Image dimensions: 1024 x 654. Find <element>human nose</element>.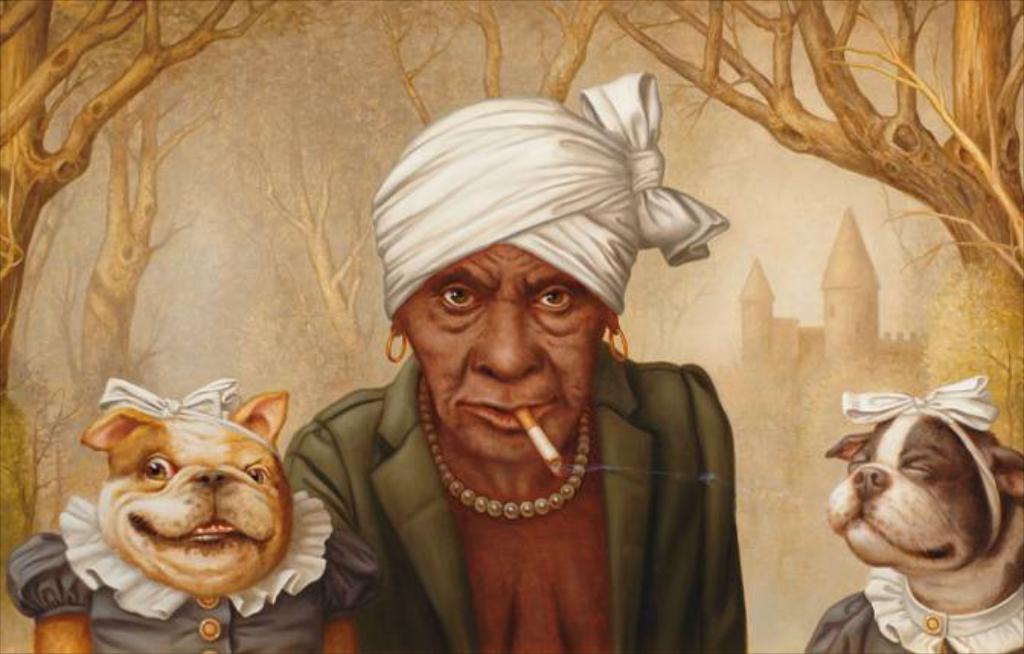
box(468, 303, 533, 375).
